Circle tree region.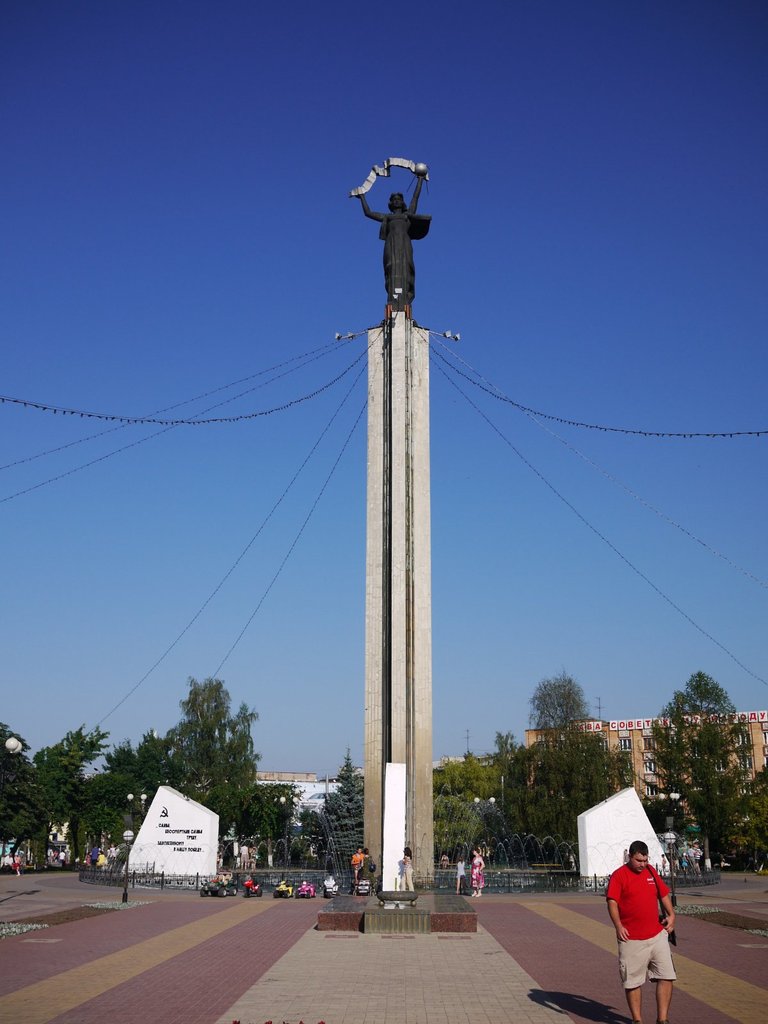
Region: select_region(250, 772, 302, 874).
